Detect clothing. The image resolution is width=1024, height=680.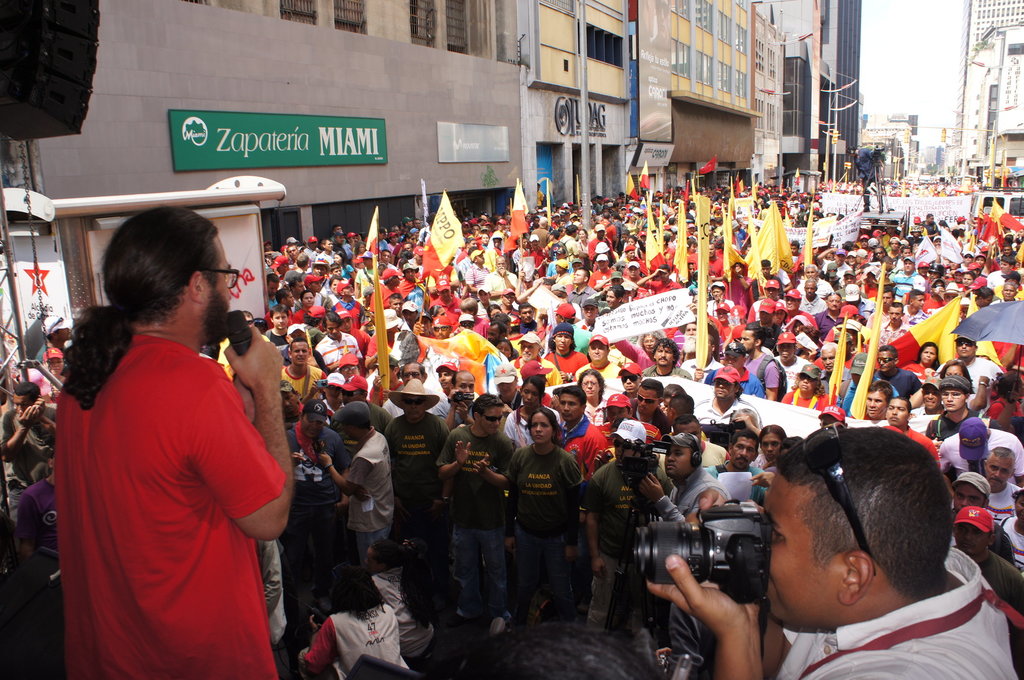
Rect(45, 300, 278, 663).
